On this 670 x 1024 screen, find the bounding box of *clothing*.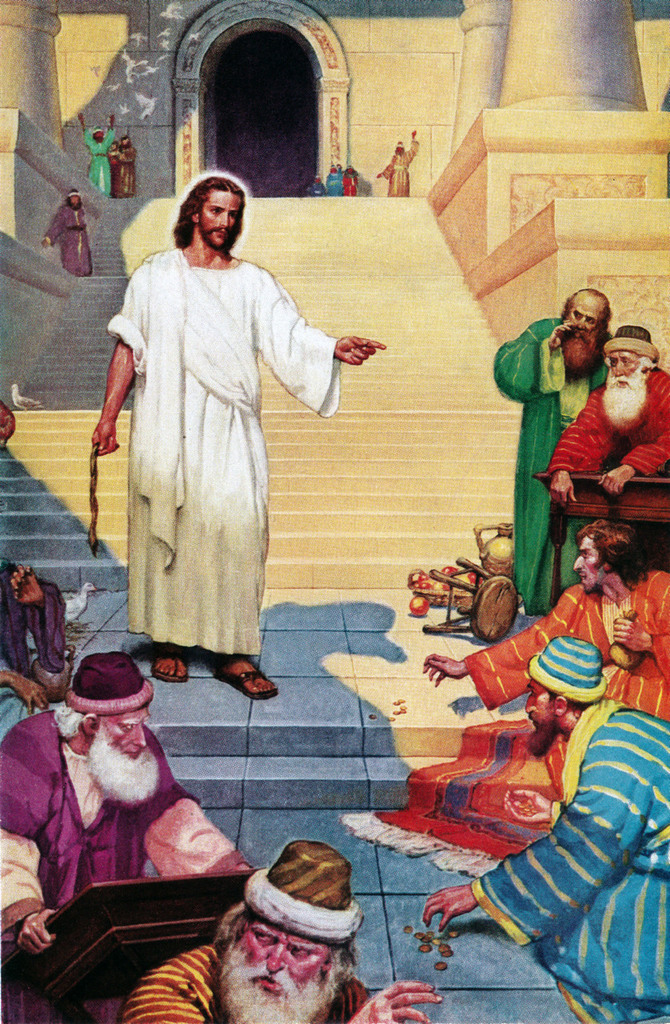
Bounding box: box(98, 194, 350, 676).
